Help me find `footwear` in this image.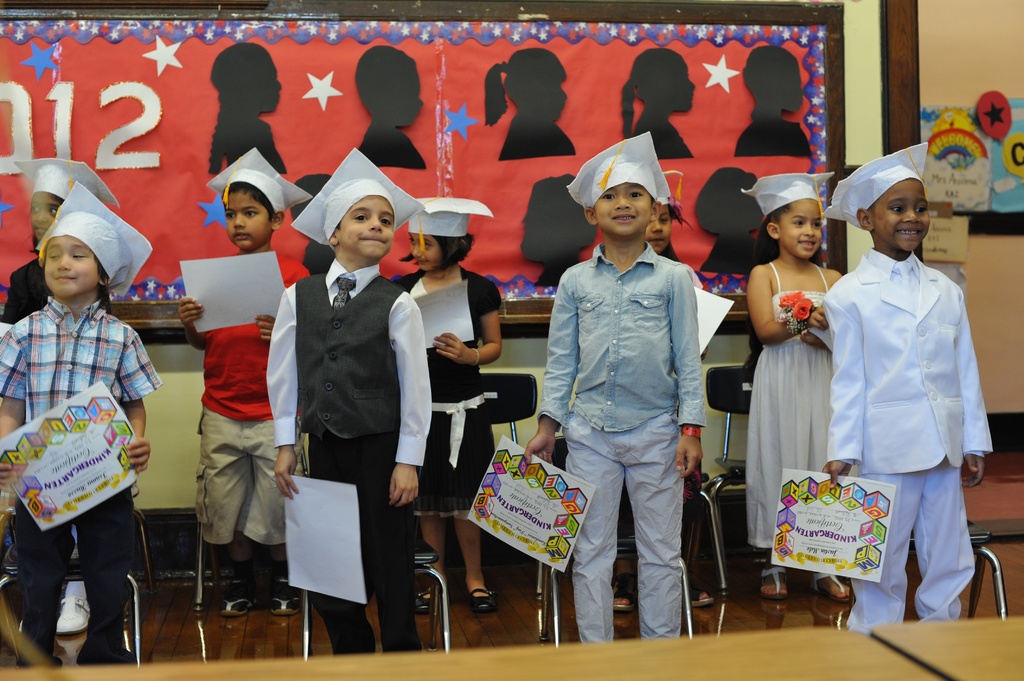
Found it: detection(222, 584, 257, 613).
